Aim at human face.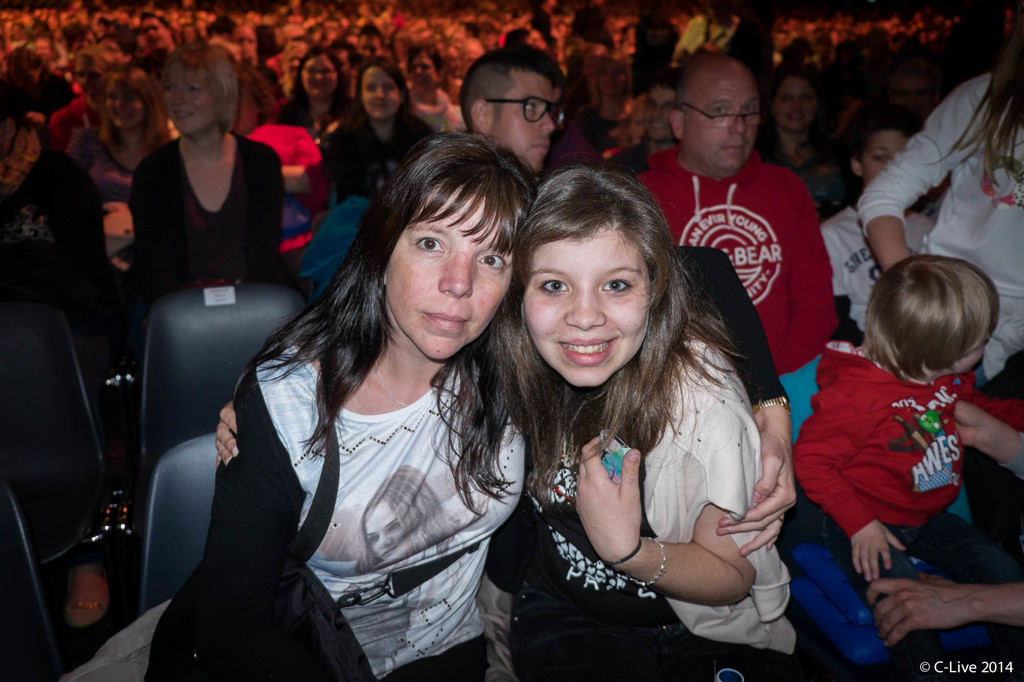
Aimed at 778,81,819,125.
